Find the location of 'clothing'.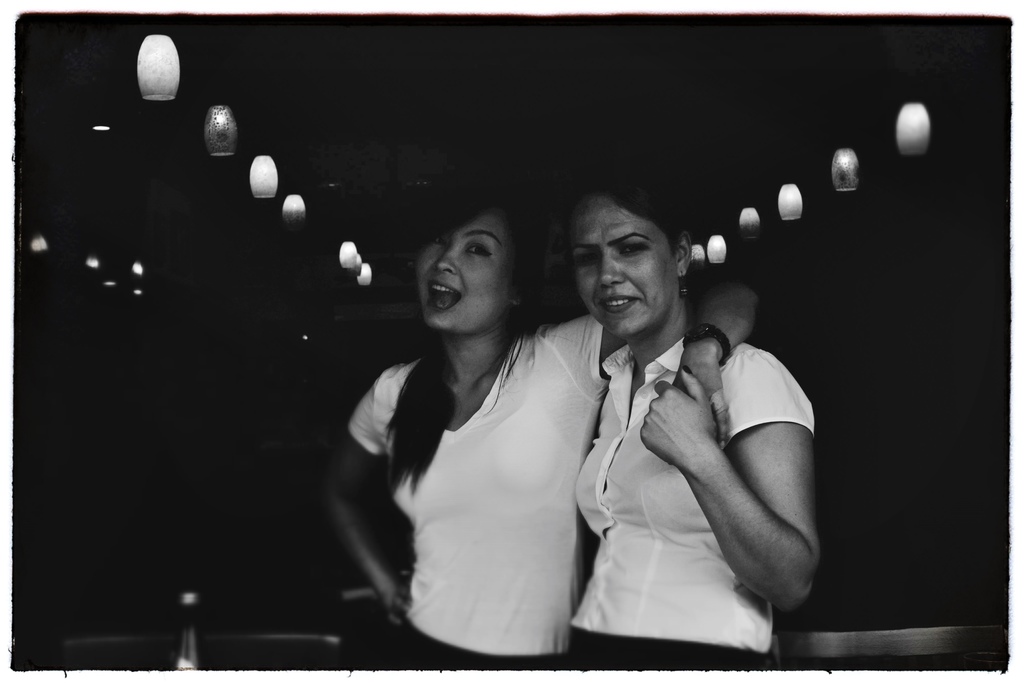
Location: 344,309,611,657.
